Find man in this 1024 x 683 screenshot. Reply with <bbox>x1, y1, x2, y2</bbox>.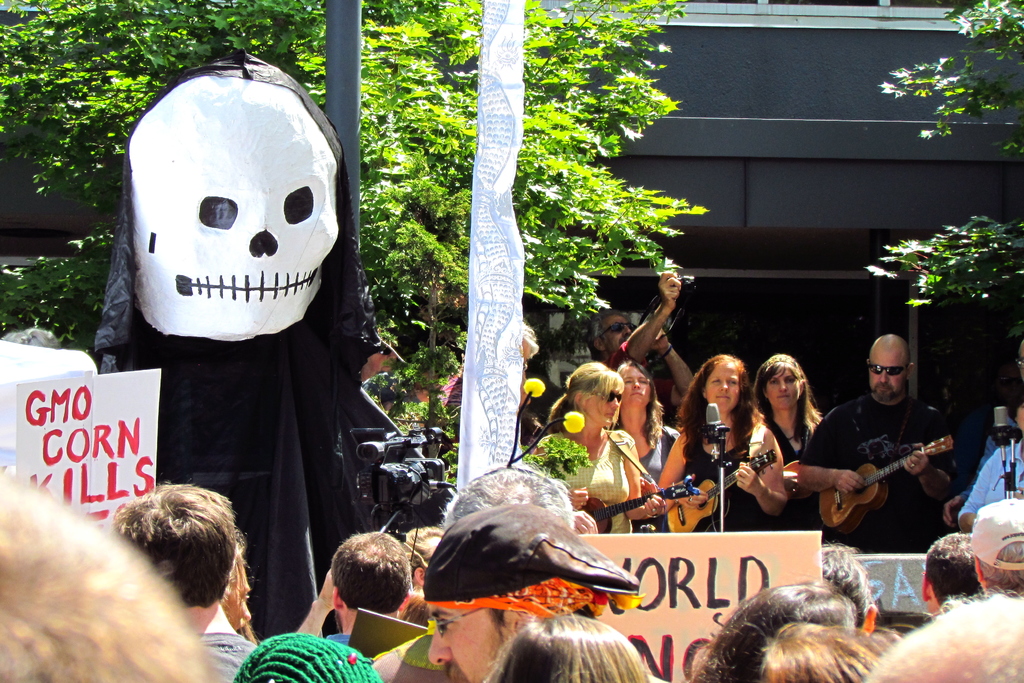
<bbox>963, 395, 1023, 531</bbox>.
